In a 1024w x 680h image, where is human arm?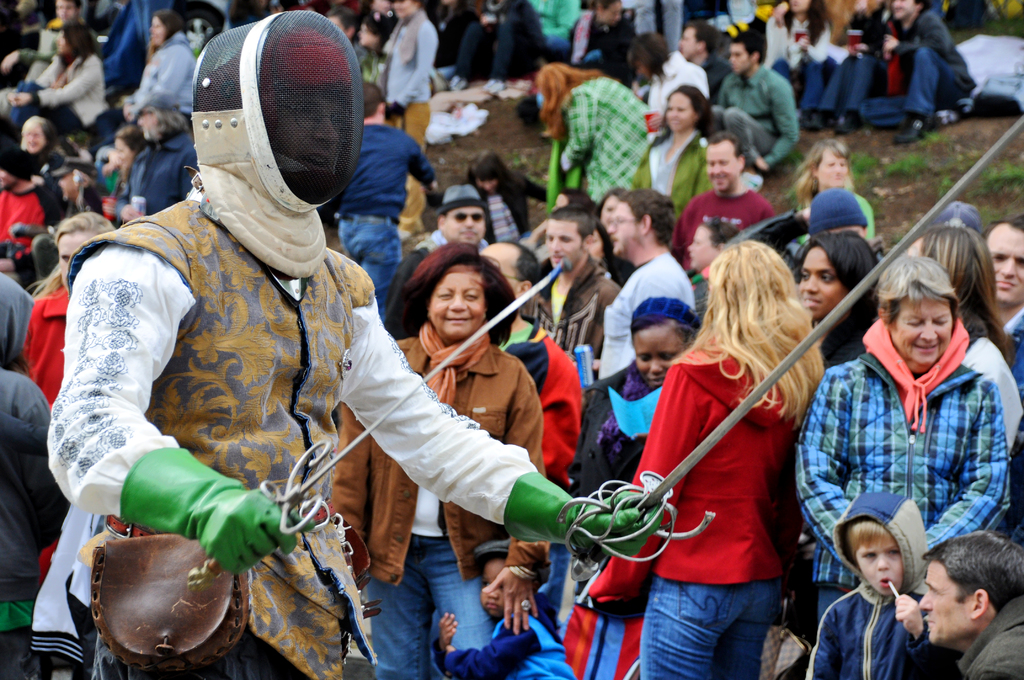
[383,20,441,111].
